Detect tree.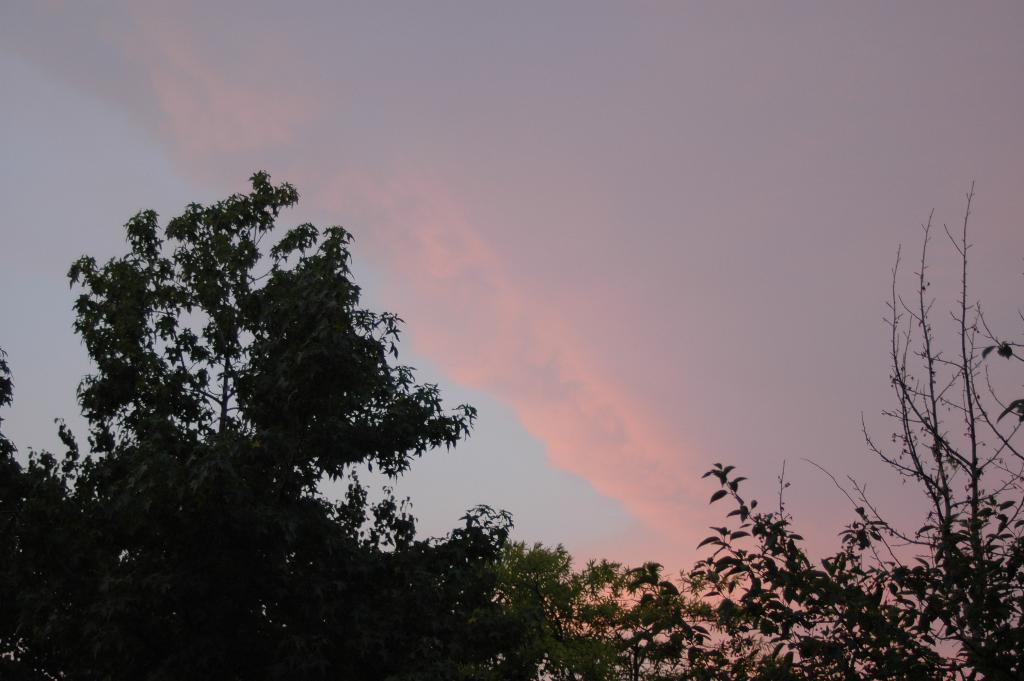
Detected at (left=495, top=535, right=713, bottom=680).
